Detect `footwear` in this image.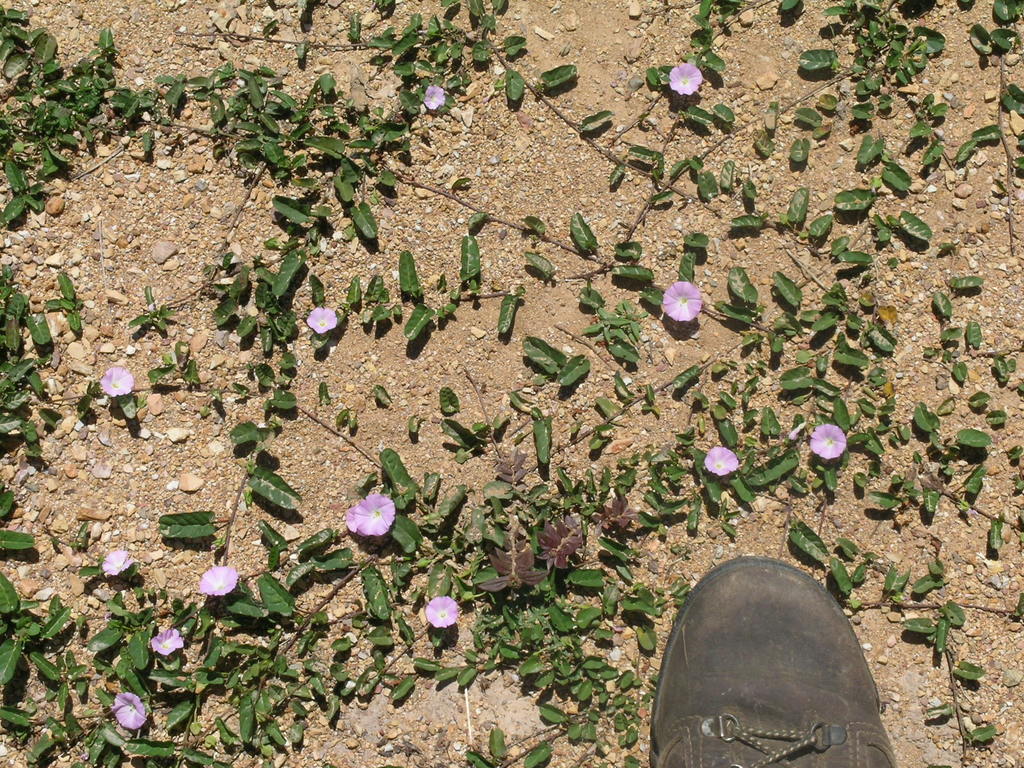
Detection: 648,543,917,767.
